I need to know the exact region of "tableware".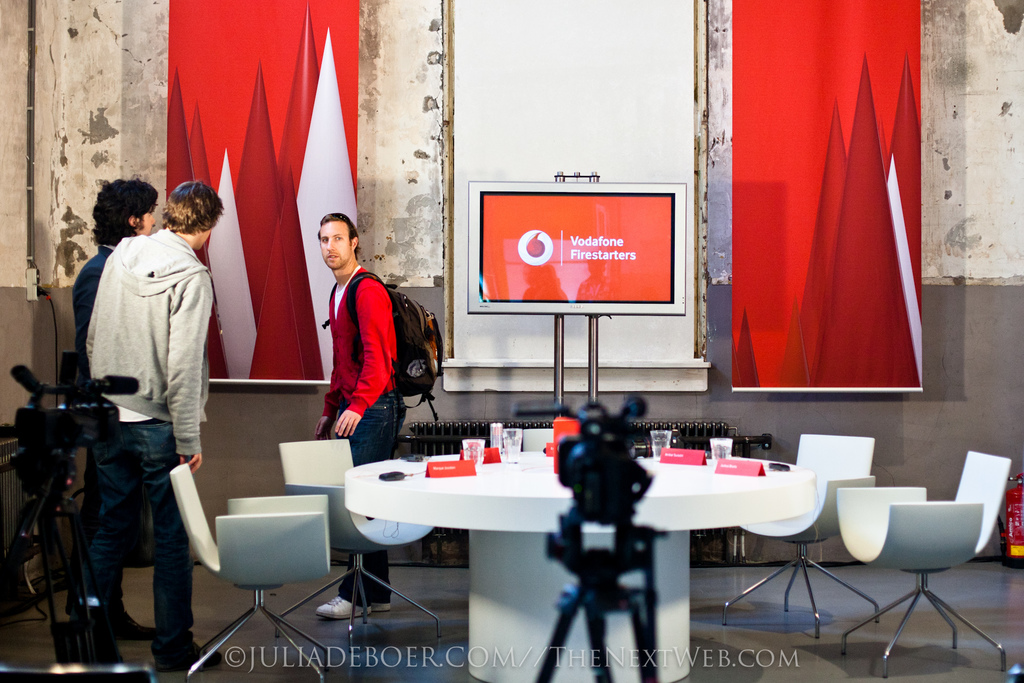
Region: x1=506, y1=420, x2=519, y2=465.
